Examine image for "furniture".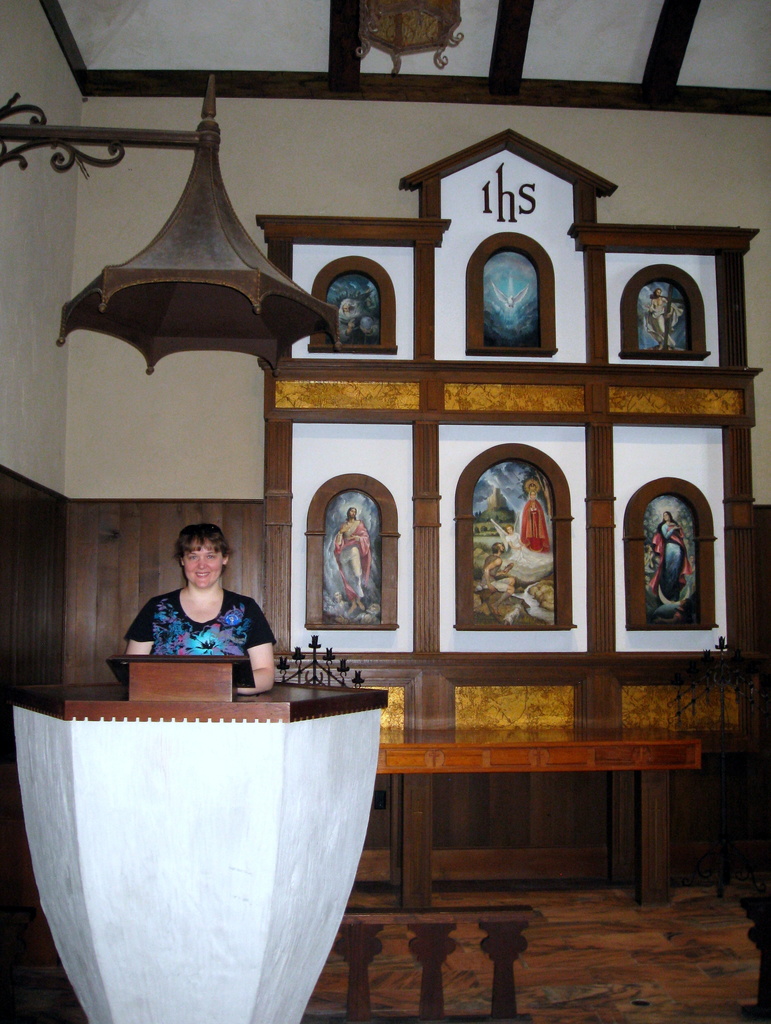
Examination result: locate(13, 655, 393, 1023).
